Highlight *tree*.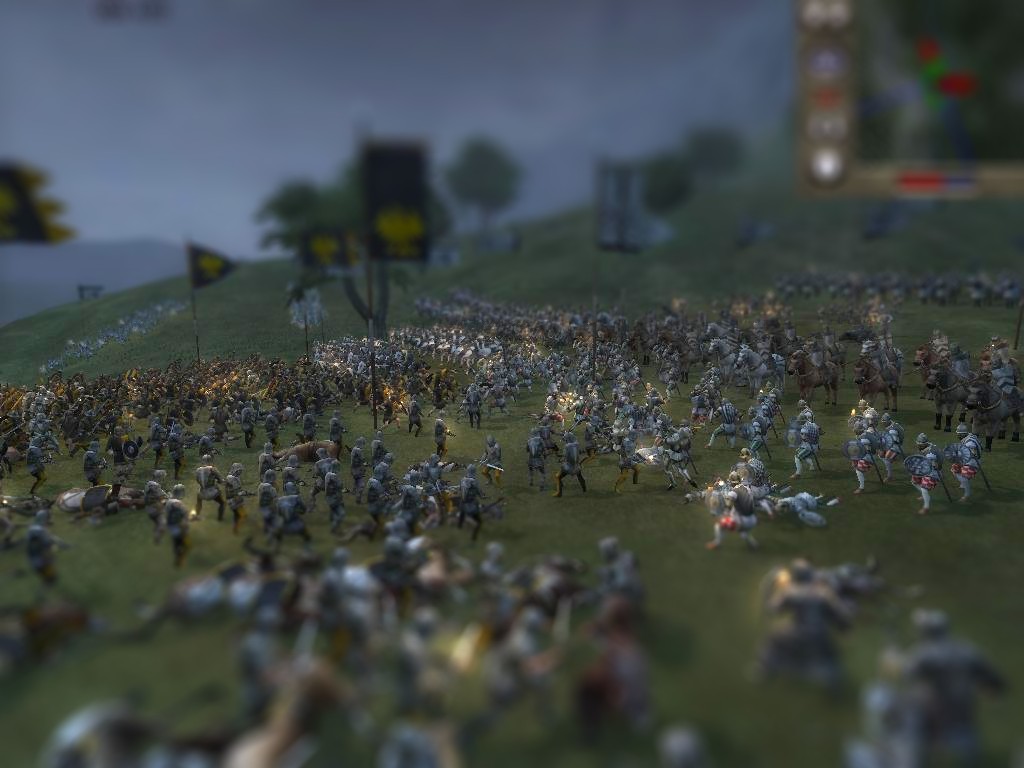
Highlighted region: crop(439, 131, 533, 243).
